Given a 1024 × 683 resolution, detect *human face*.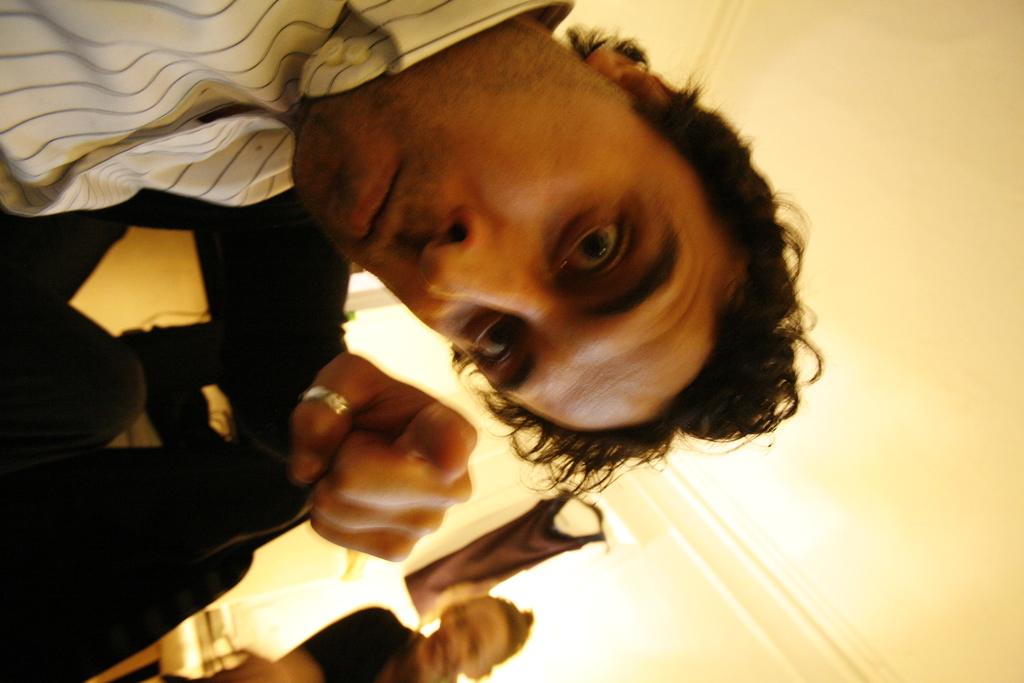
BBox(285, 19, 738, 427).
